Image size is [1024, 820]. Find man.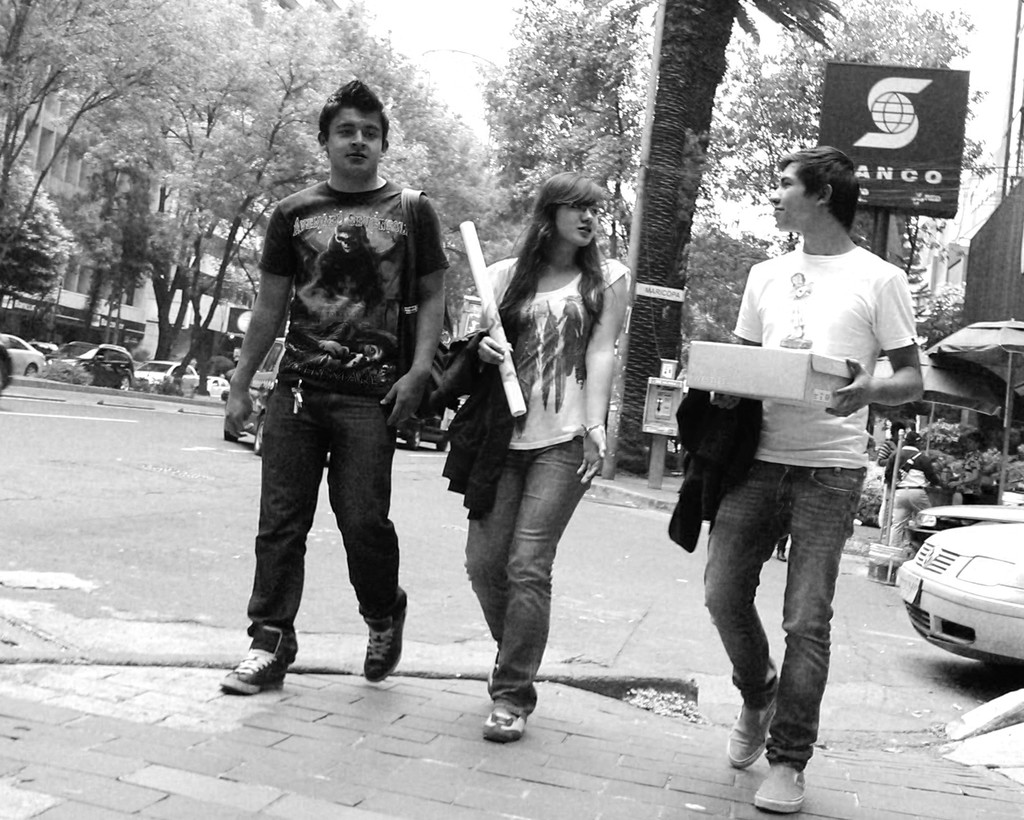
871 421 909 539.
